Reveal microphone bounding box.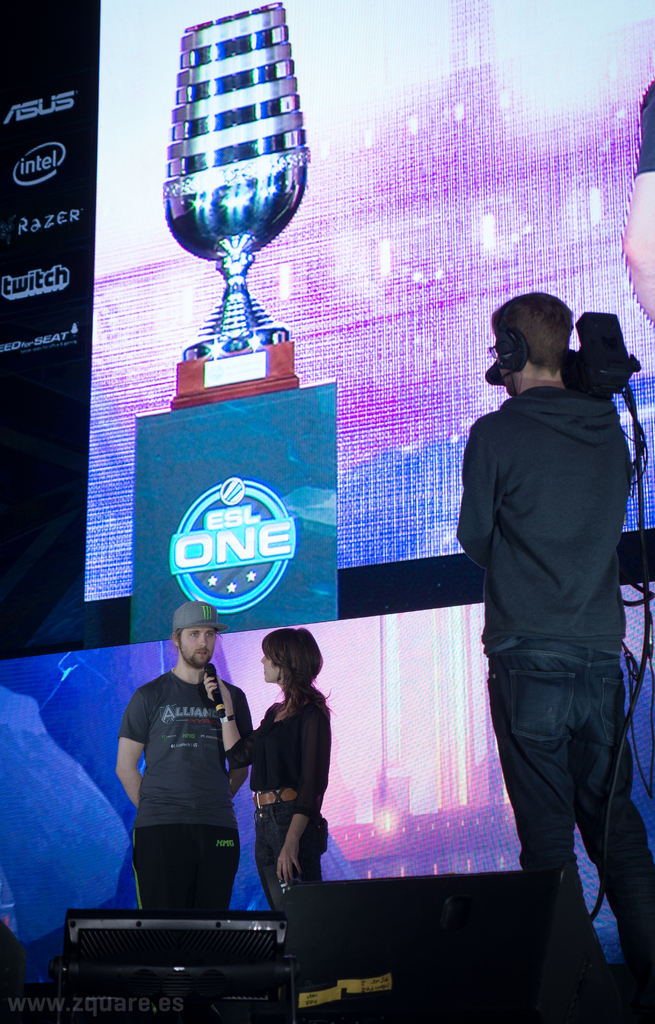
Revealed: crop(206, 665, 227, 721).
